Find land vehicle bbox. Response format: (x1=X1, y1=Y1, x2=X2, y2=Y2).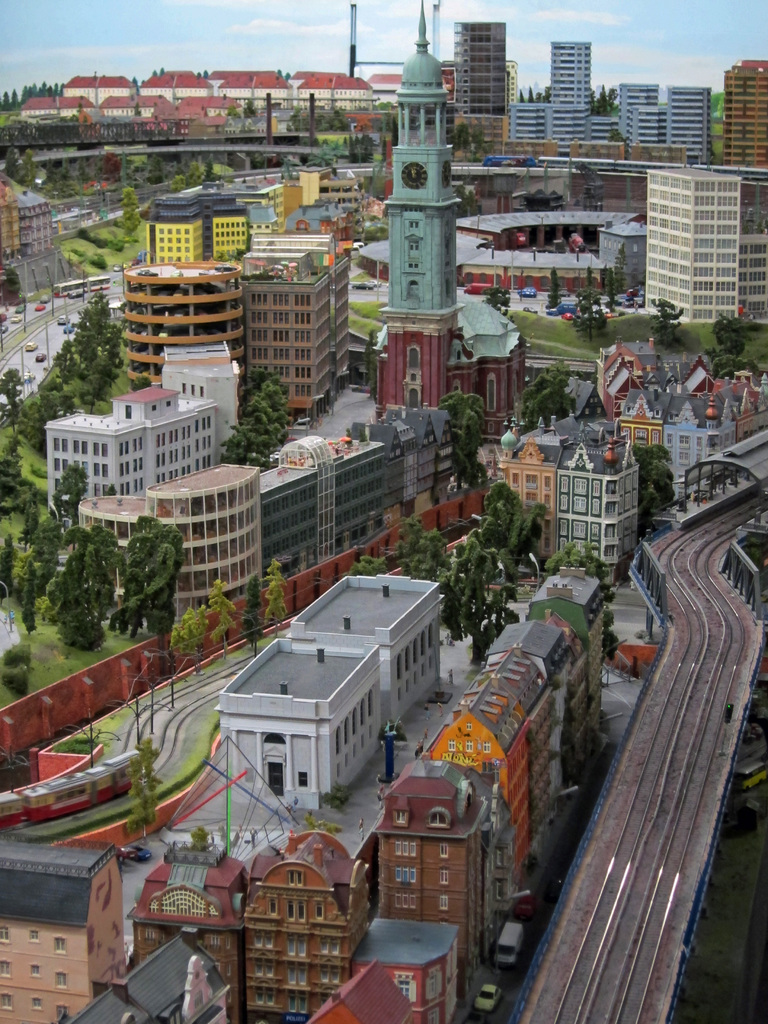
(x1=34, y1=301, x2=44, y2=312).
